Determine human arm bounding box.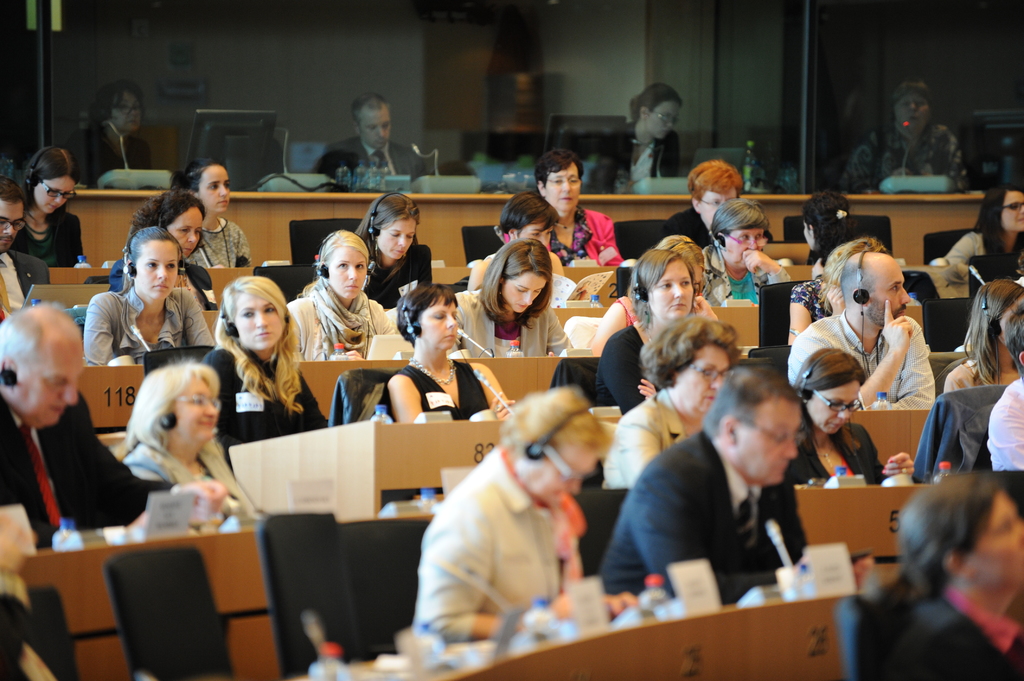
Determined: <region>234, 224, 252, 271</region>.
